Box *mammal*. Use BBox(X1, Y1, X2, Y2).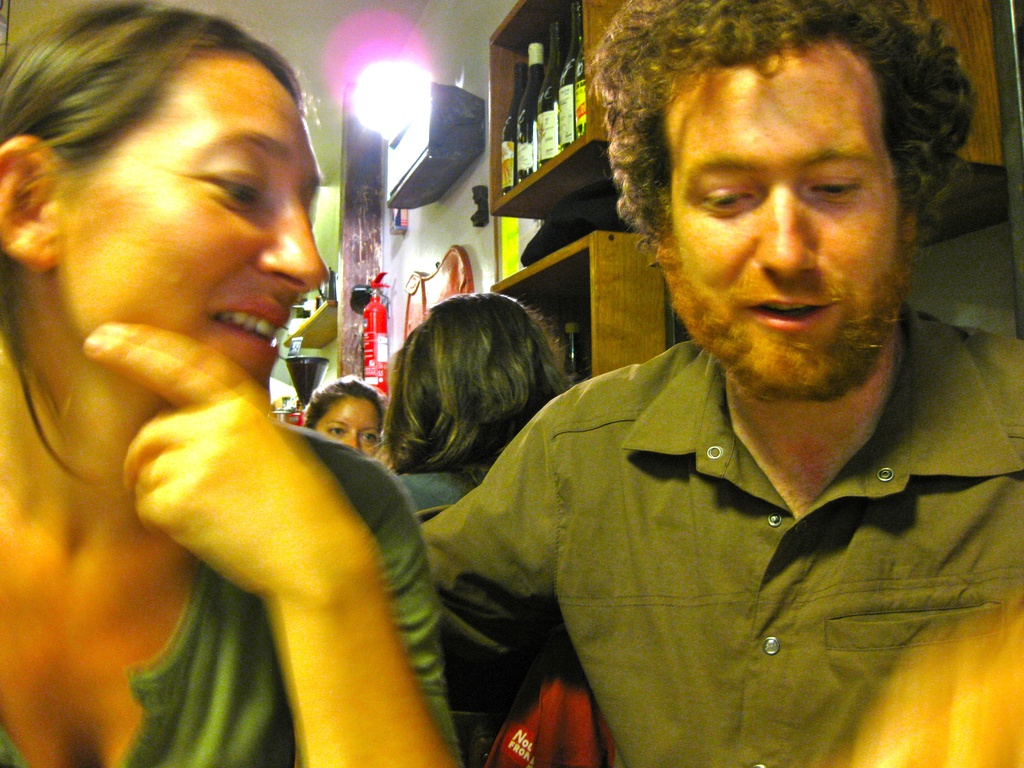
BBox(420, 0, 1023, 767).
